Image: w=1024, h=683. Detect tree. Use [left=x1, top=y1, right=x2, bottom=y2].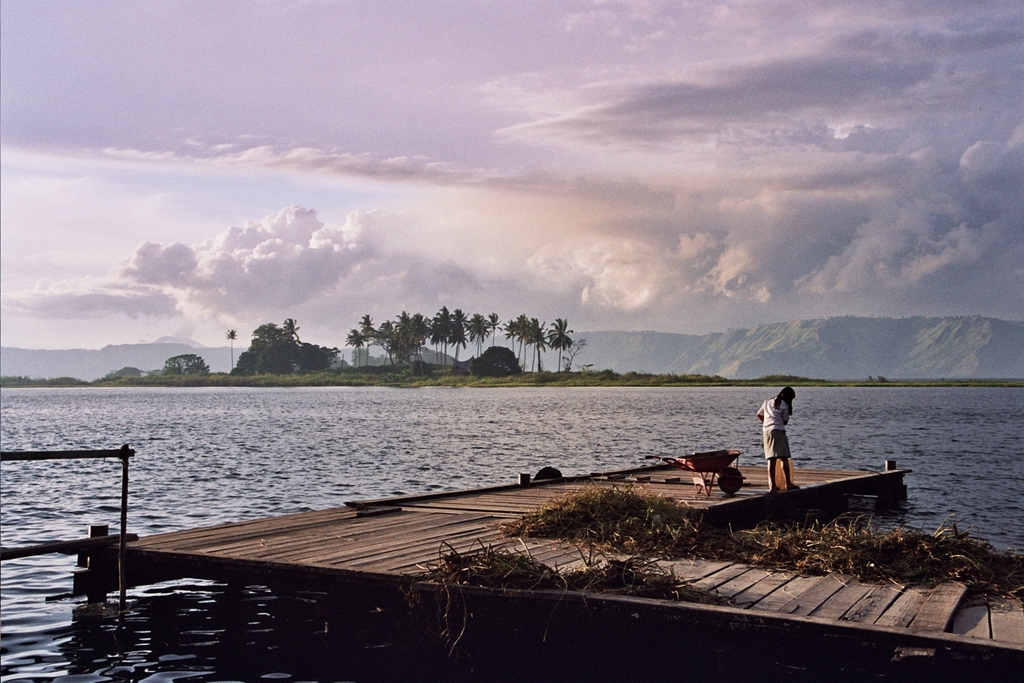
[left=447, top=305, right=478, bottom=358].
